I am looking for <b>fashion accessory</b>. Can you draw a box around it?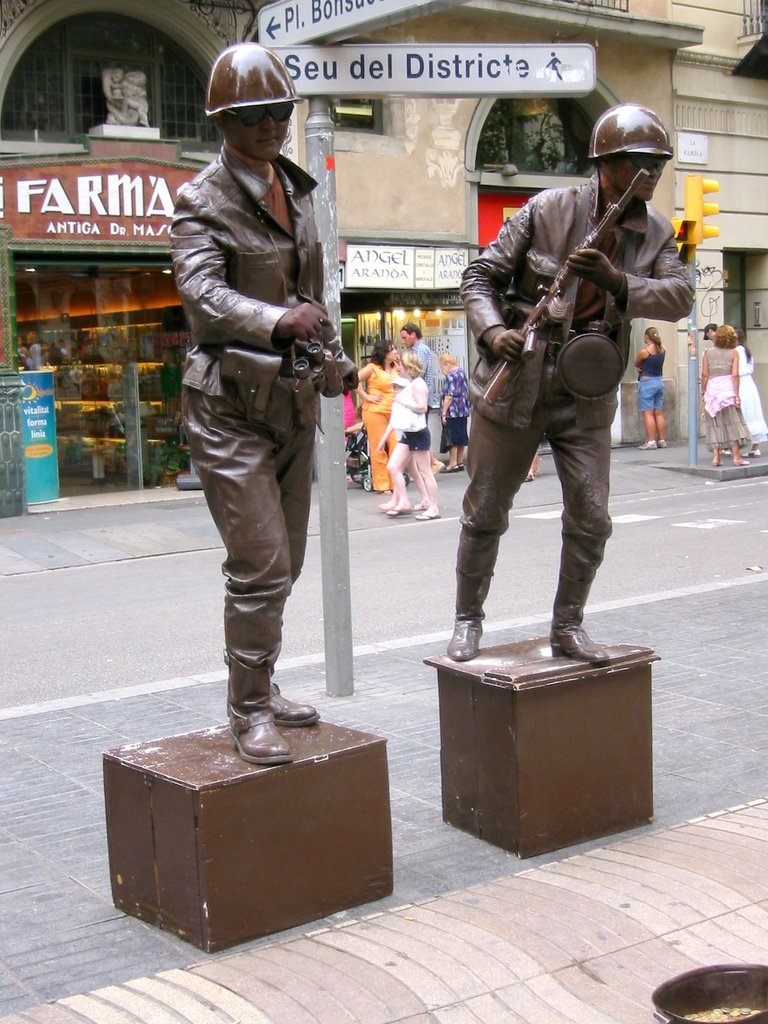
Sure, the bounding box is box(659, 440, 671, 452).
